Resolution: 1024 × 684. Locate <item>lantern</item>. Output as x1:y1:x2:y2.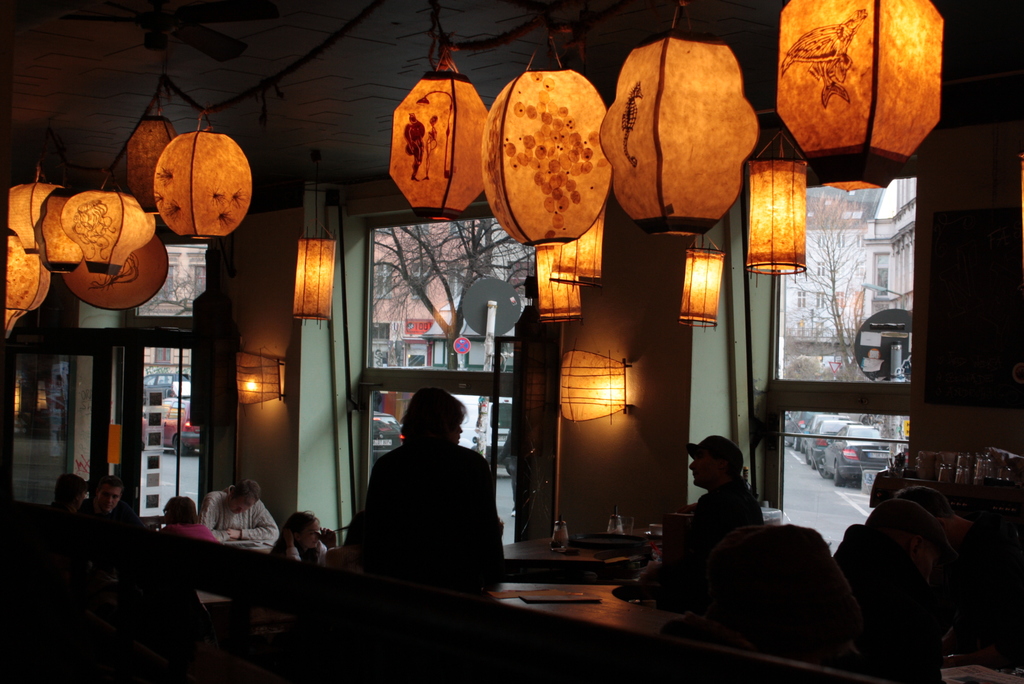
596:5:756:238.
